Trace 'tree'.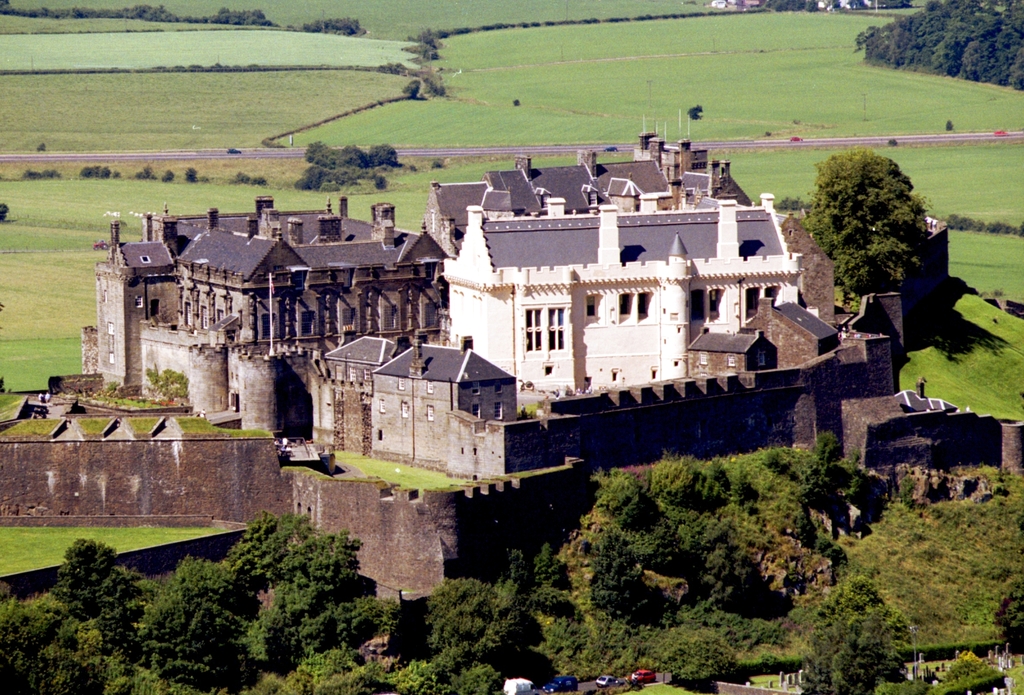
Traced to Rect(804, 143, 932, 310).
